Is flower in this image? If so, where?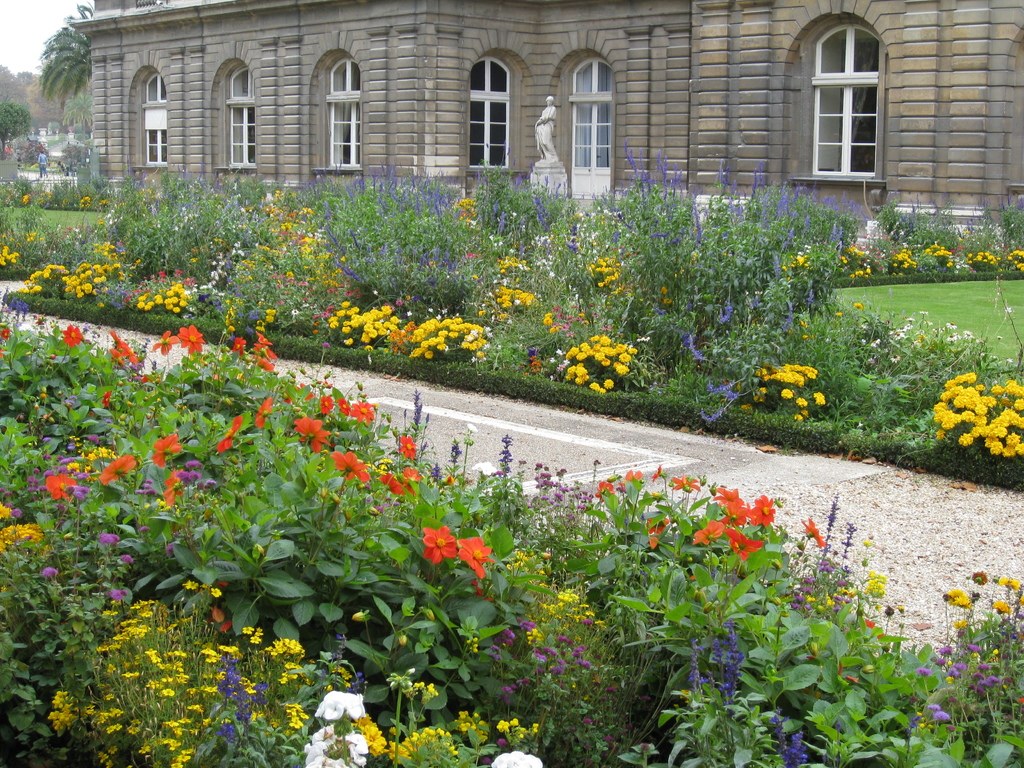
Yes, at pyautogui.locateOnScreen(402, 466, 422, 498).
